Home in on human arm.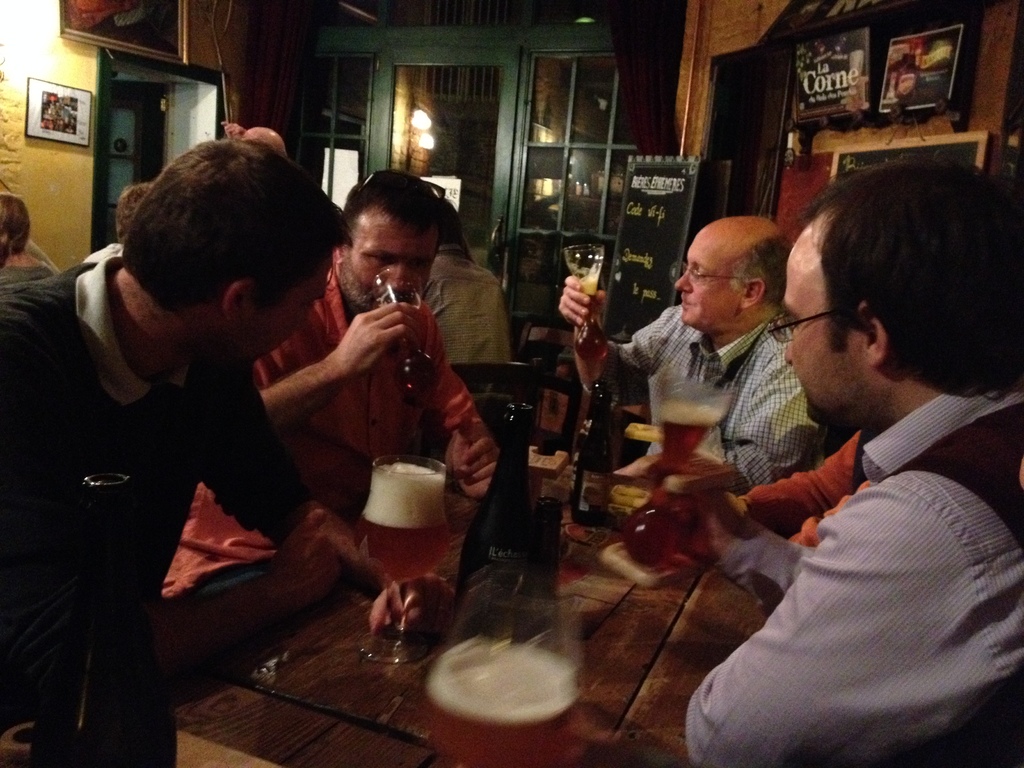
Homed in at x1=553, y1=278, x2=686, y2=413.
